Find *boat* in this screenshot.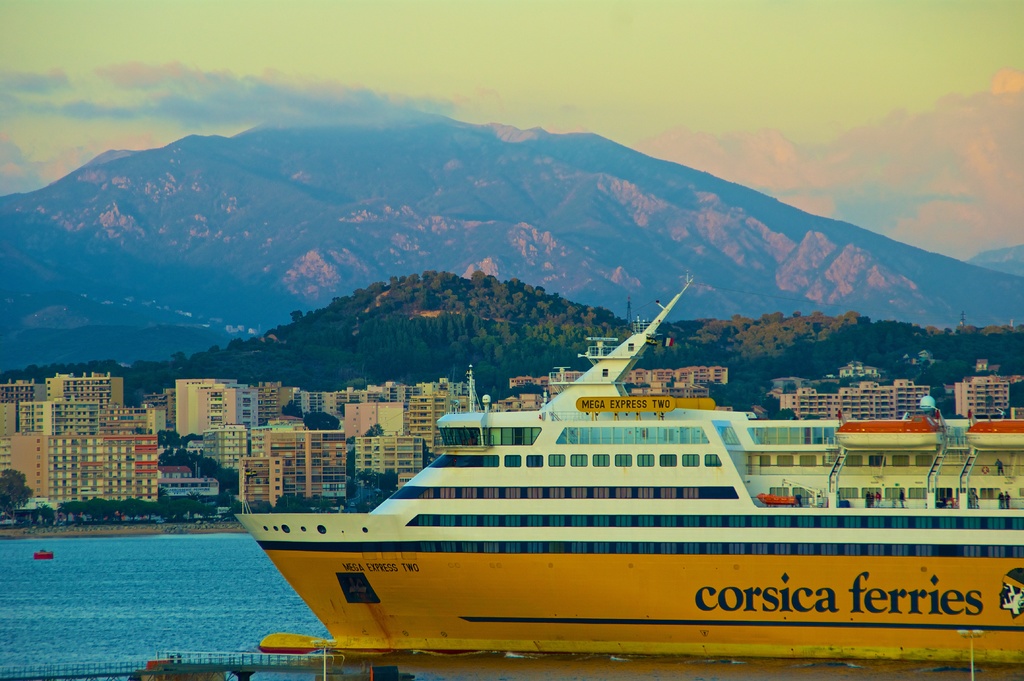
The bounding box for *boat* is x1=963, y1=416, x2=1023, y2=452.
